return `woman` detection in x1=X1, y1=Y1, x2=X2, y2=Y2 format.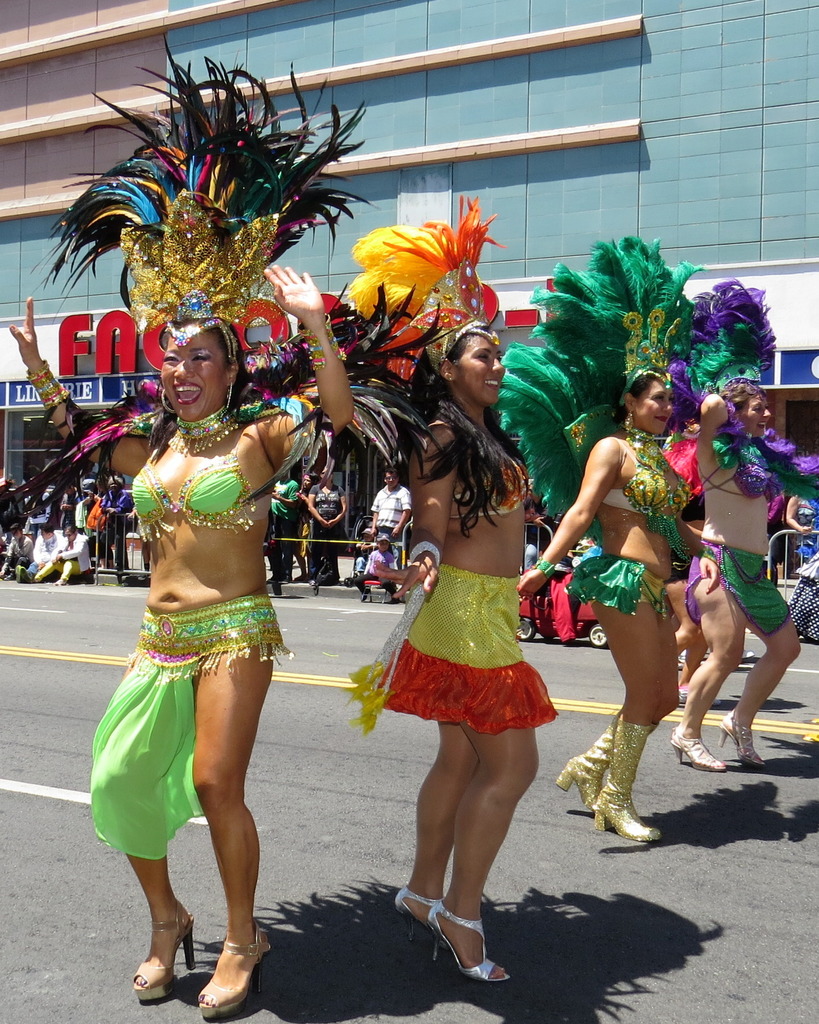
x1=660, y1=376, x2=818, y2=772.
